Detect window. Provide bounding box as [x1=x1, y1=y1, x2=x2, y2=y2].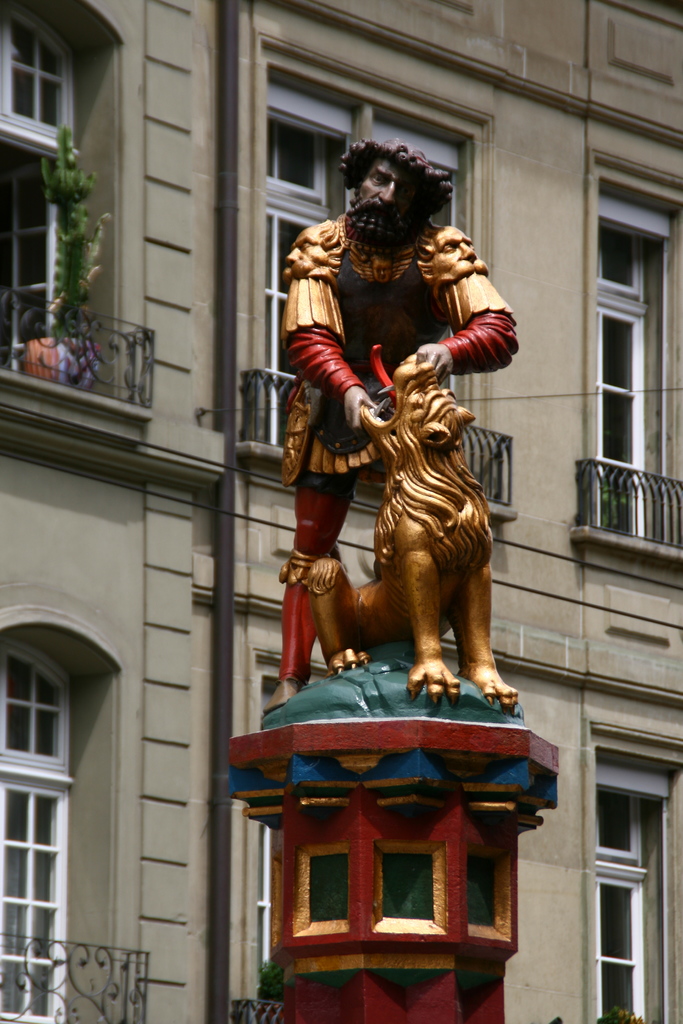
[x1=0, y1=649, x2=59, y2=1023].
